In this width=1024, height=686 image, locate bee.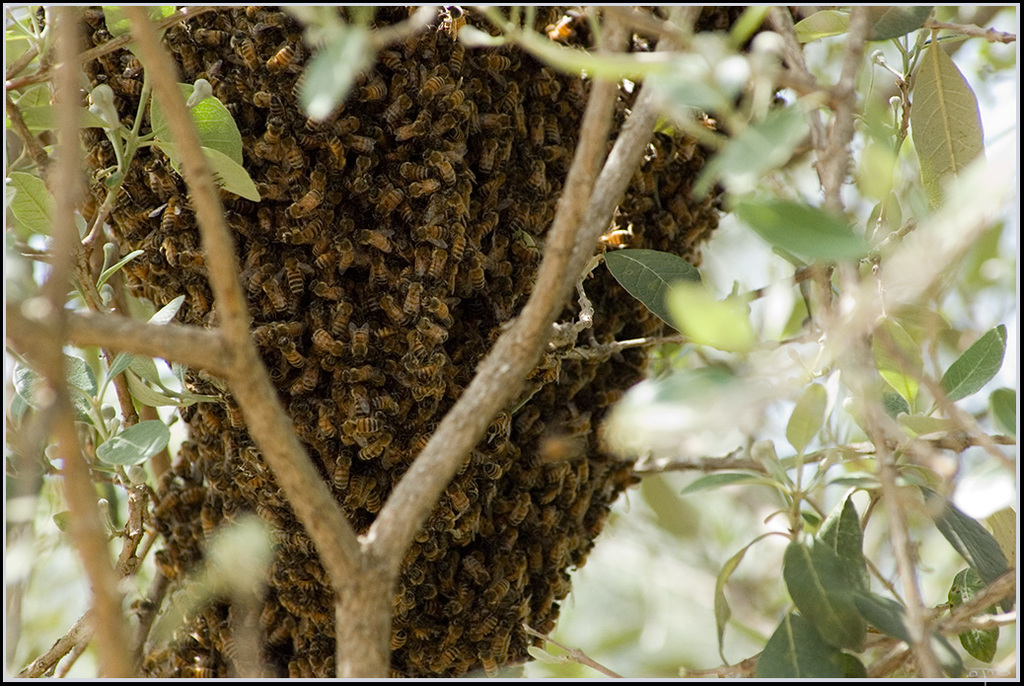
Bounding box: <bbox>167, 203, 180, 236</bbox>.
